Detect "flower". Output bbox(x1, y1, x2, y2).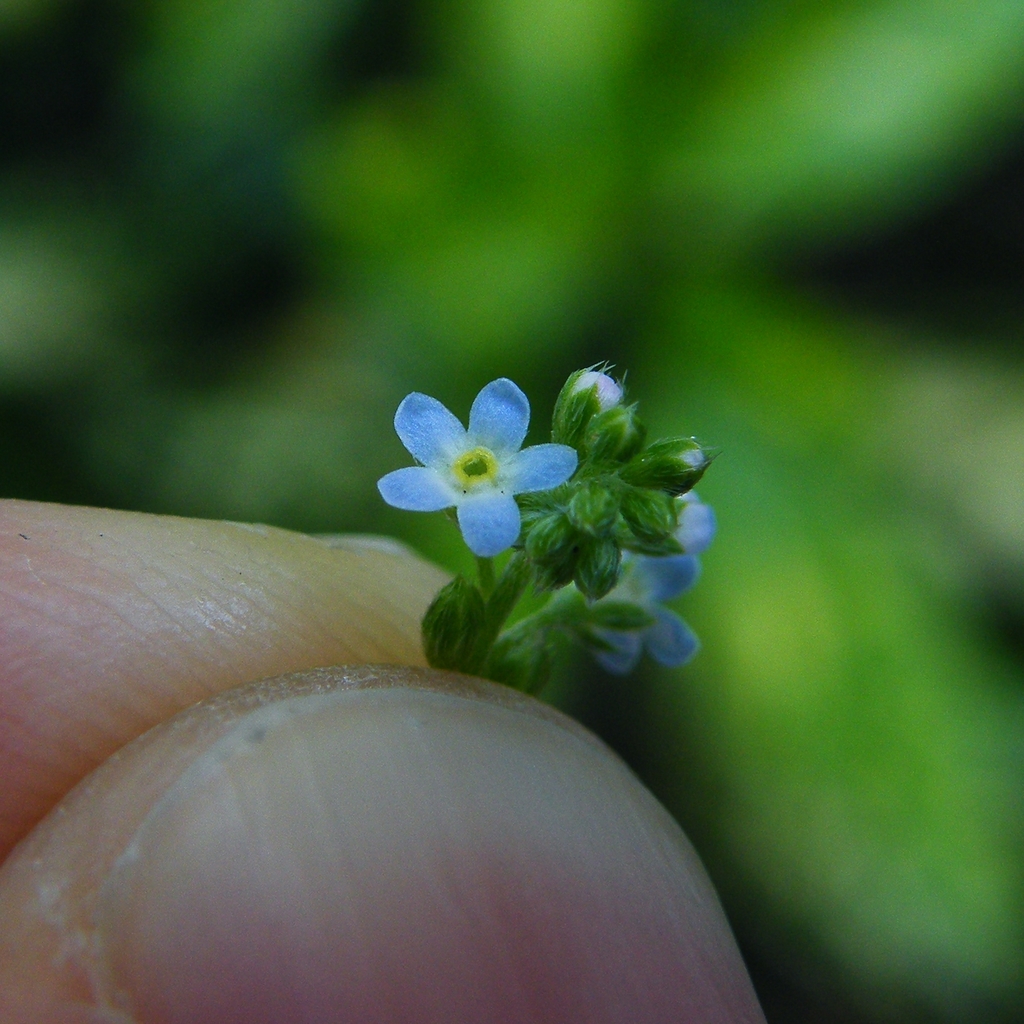
bbox(379, 378, 582, 559).
